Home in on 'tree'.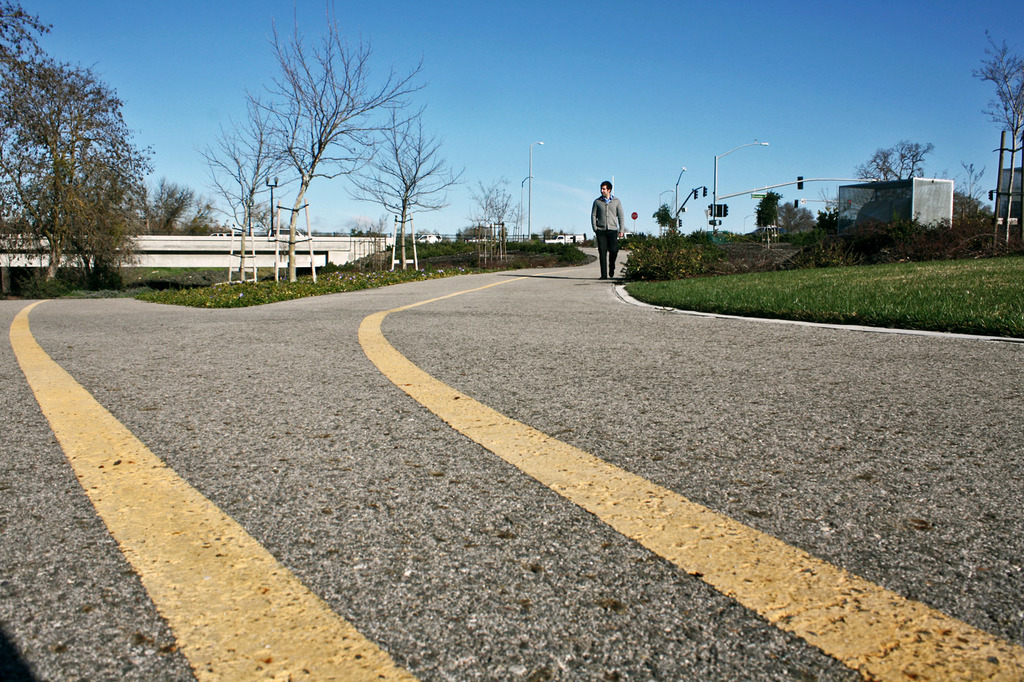
Homed in at {"left": 961, "top": 159, "right": 992, "bottom": 201}.
